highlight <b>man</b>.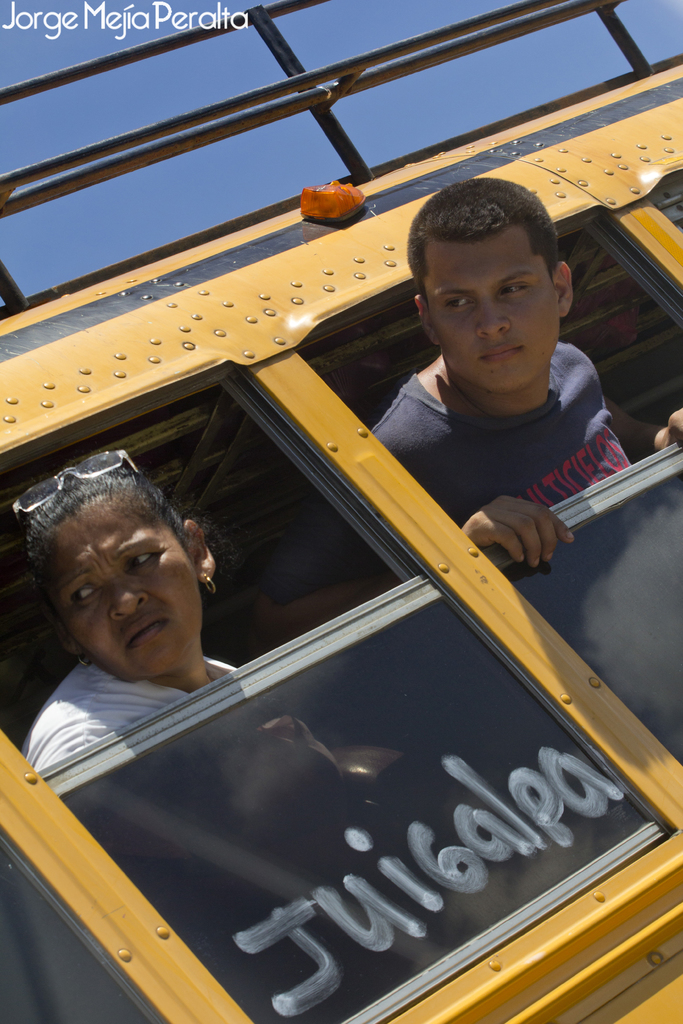
Highlighted region: box=[251, 173, 682, 638].
